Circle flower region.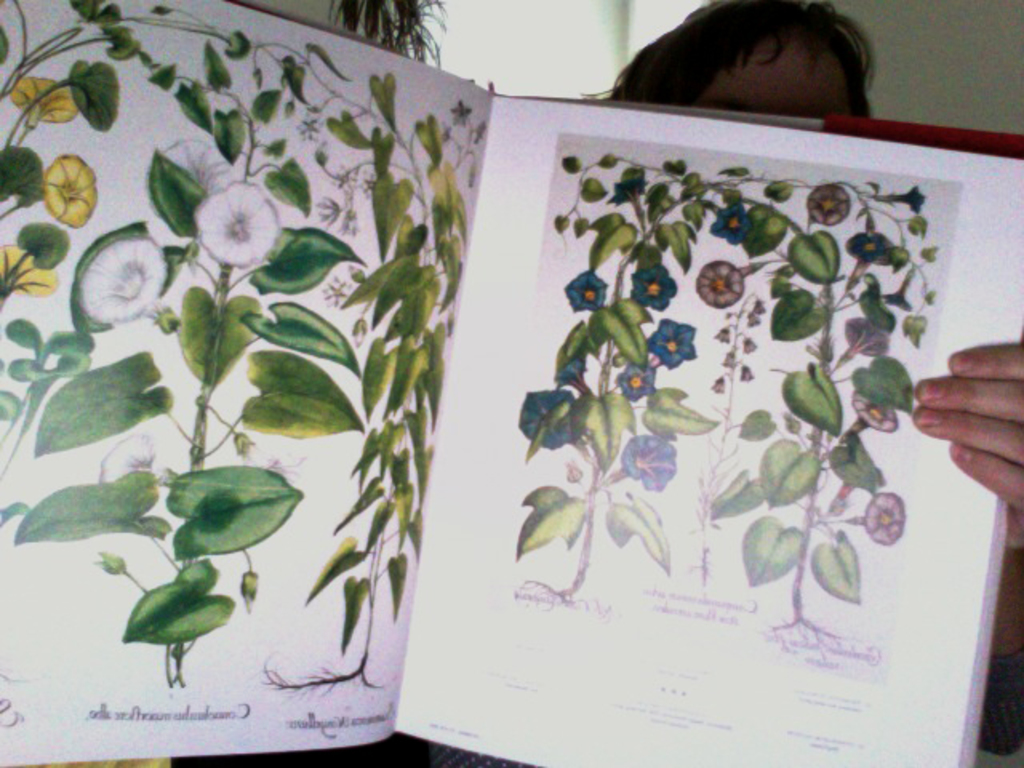
Region: <region>848, 390, 902, 427</region>.
